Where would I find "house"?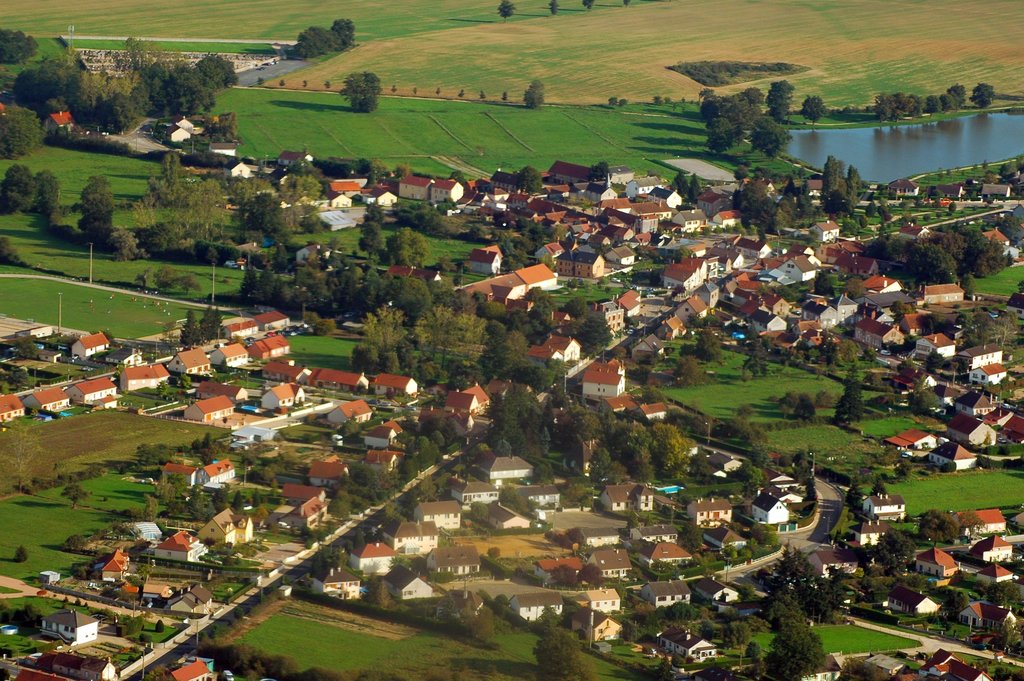
At crop(120, 359, 163, 395).
